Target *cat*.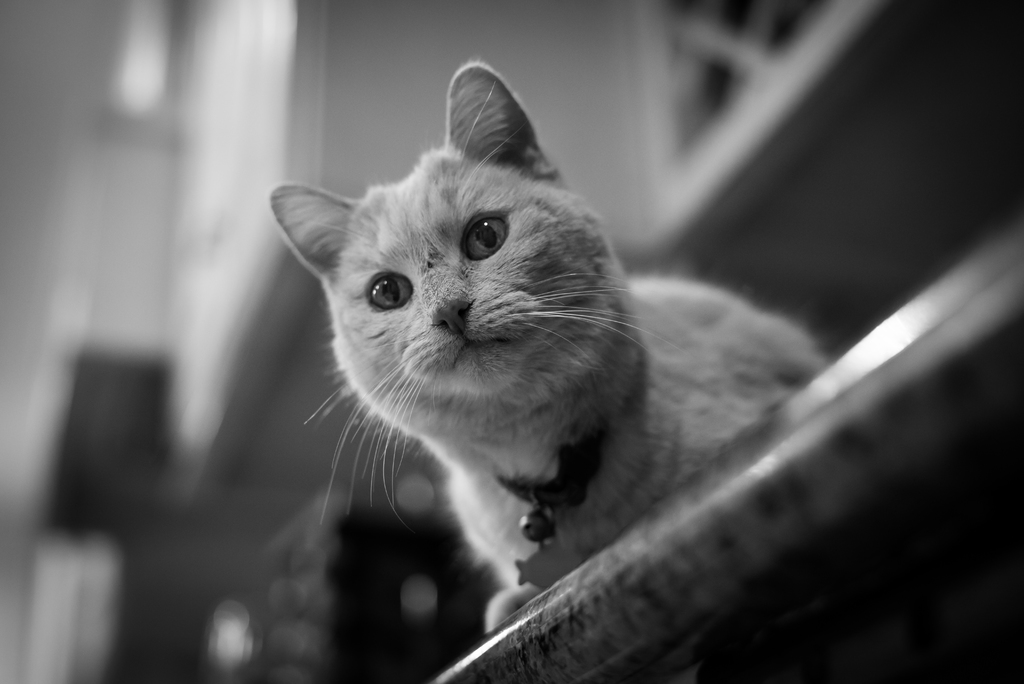
Target region: {"left": 264, "top": 56, "right": 828, "bottom": 633}.
